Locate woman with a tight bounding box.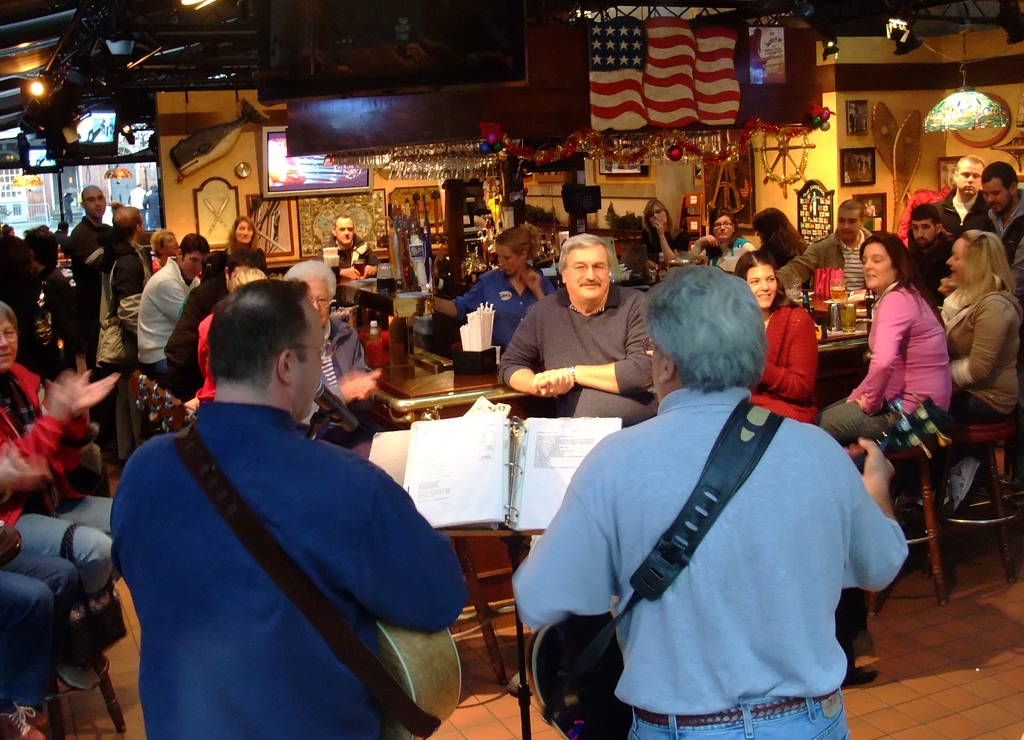
rect(427, 221, 557, 353).
